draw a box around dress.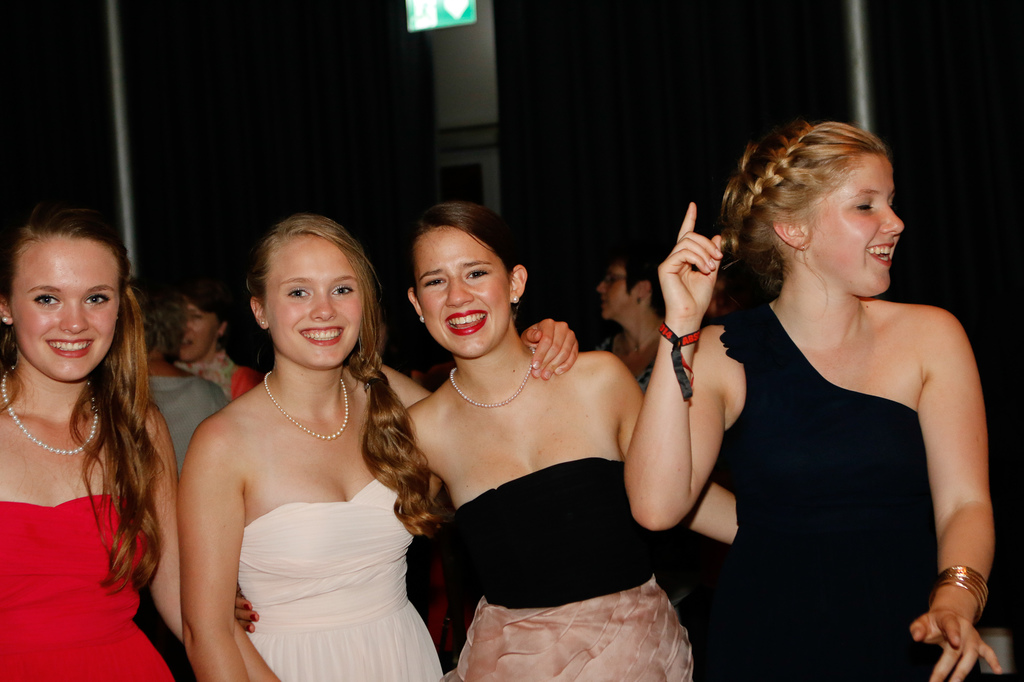
[left=444, top=460, right=692, bottom=681].
